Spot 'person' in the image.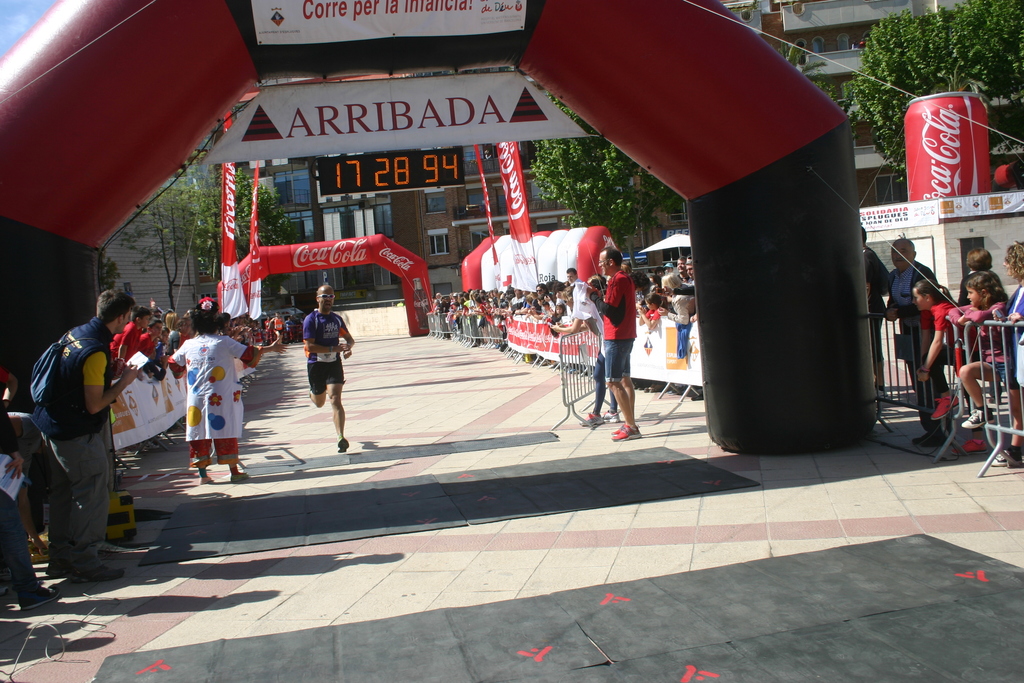
'person' found at {"x1": 292, "y1": 294, "x2": 352, "y2": 447}.
